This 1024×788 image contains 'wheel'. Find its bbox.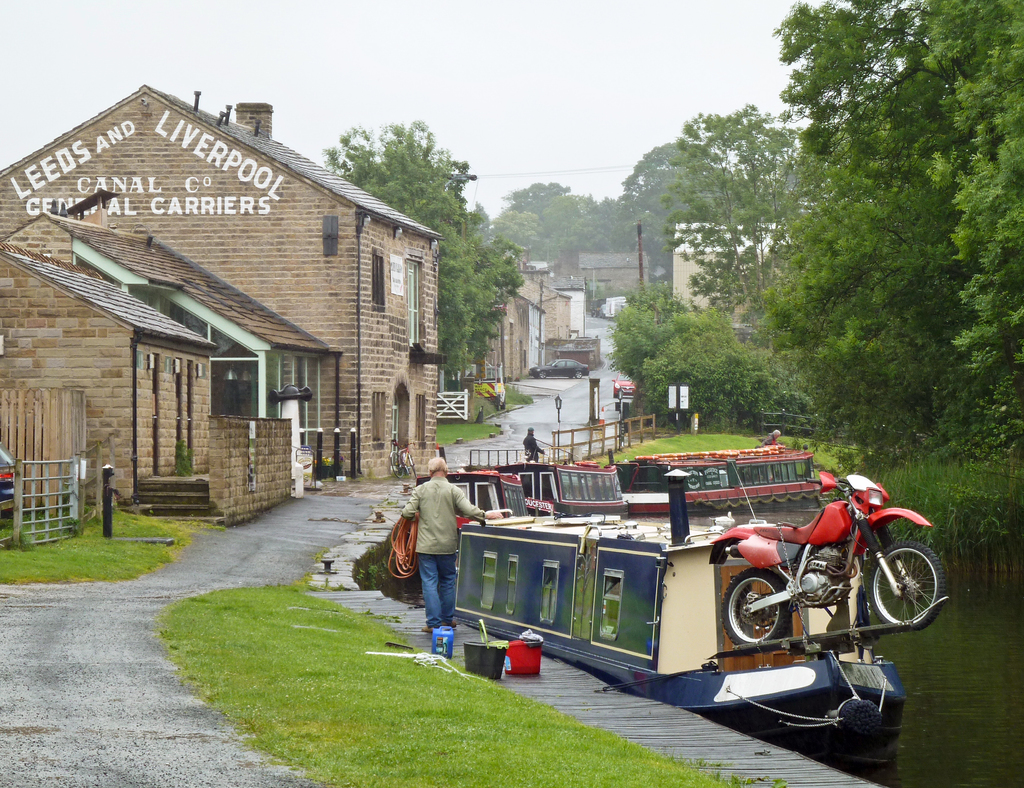
BBox(537, 369, 548, 380).
